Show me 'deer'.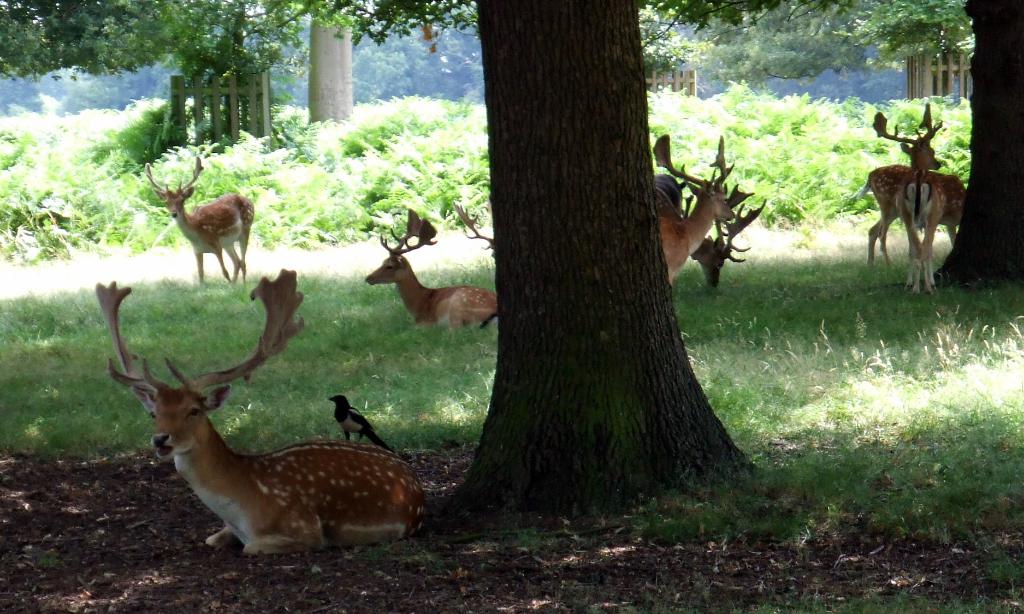
'deer' is here: (148,162,257,288).
